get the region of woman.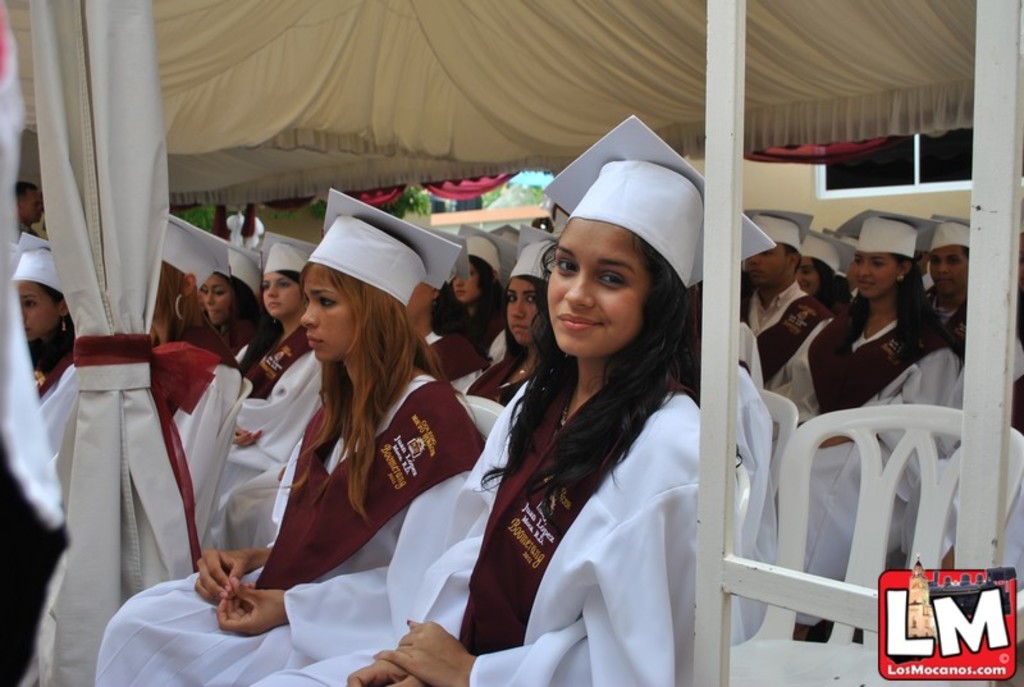
(431, 209, 521, 370).
